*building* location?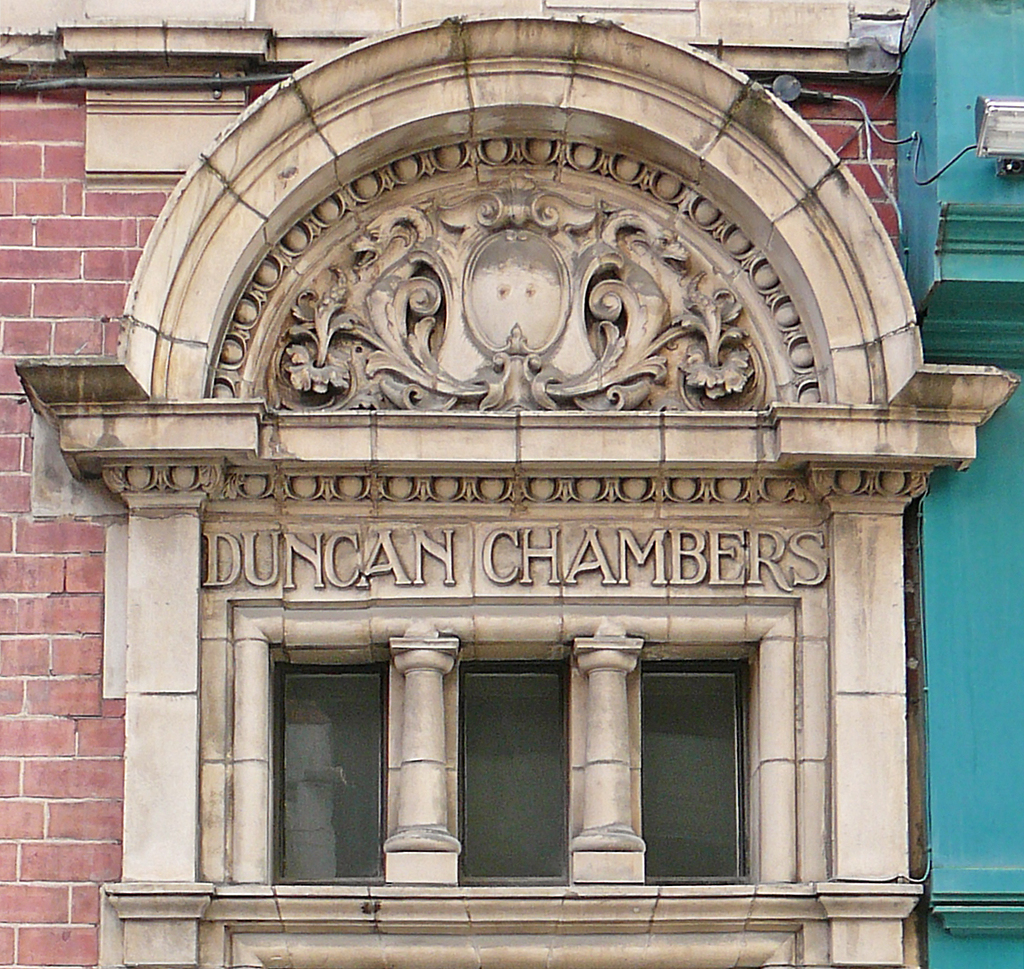
[left=0, top=0, right=1023, bottom=968]
